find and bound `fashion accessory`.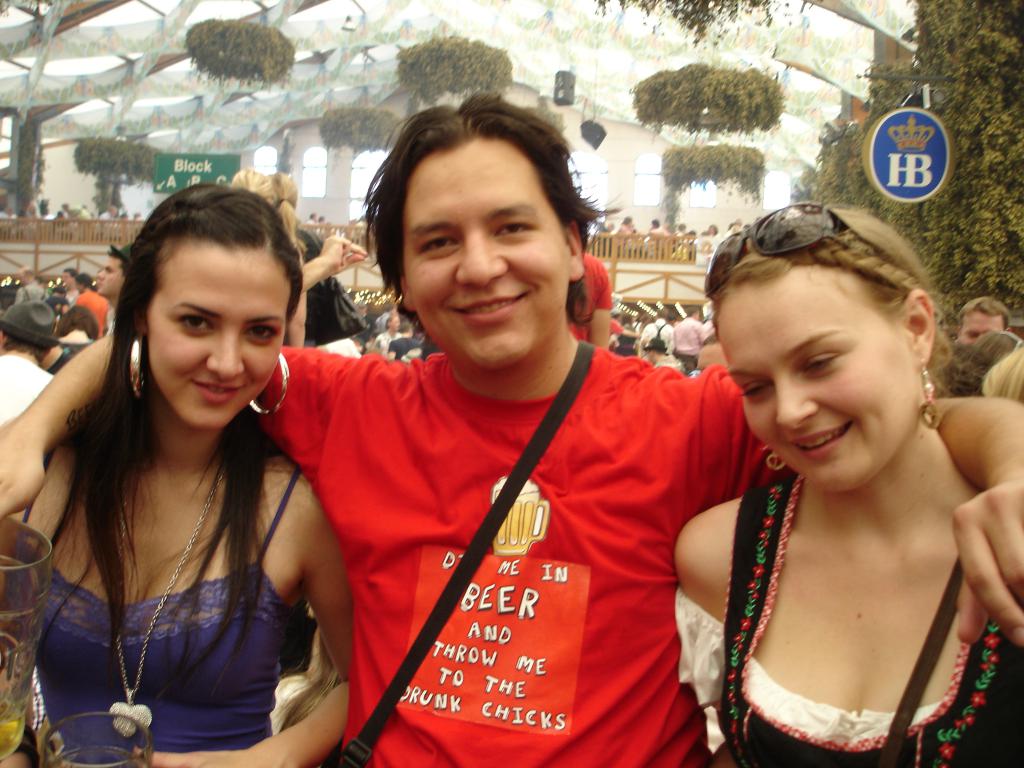
Bound: [131,332,147,397].
